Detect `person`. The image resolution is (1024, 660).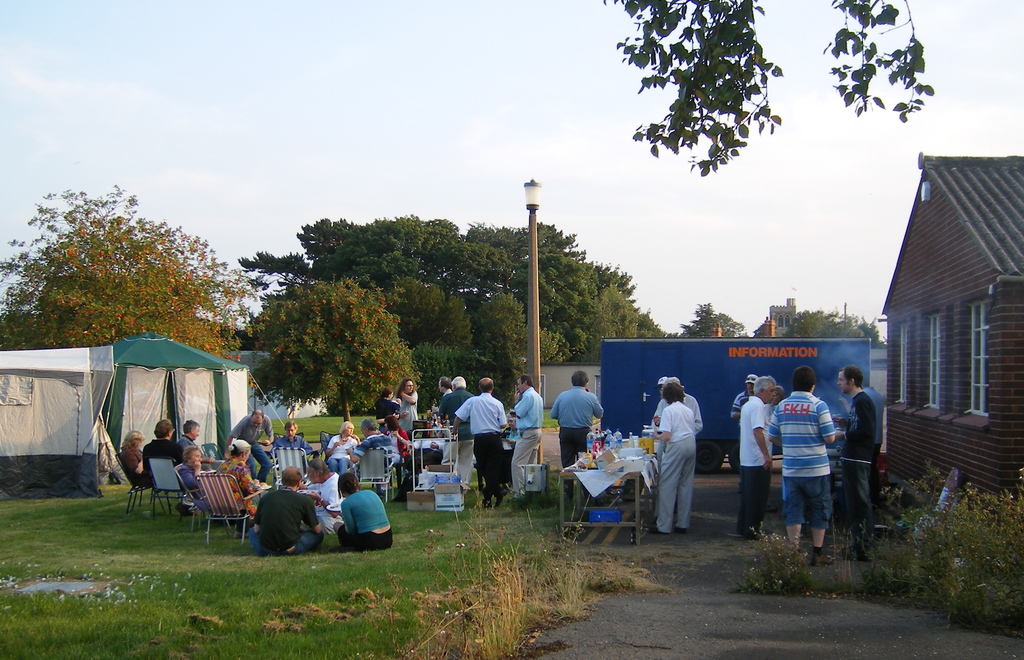
pyautogui.locateOnScreen(114, 430, 161, 489).
